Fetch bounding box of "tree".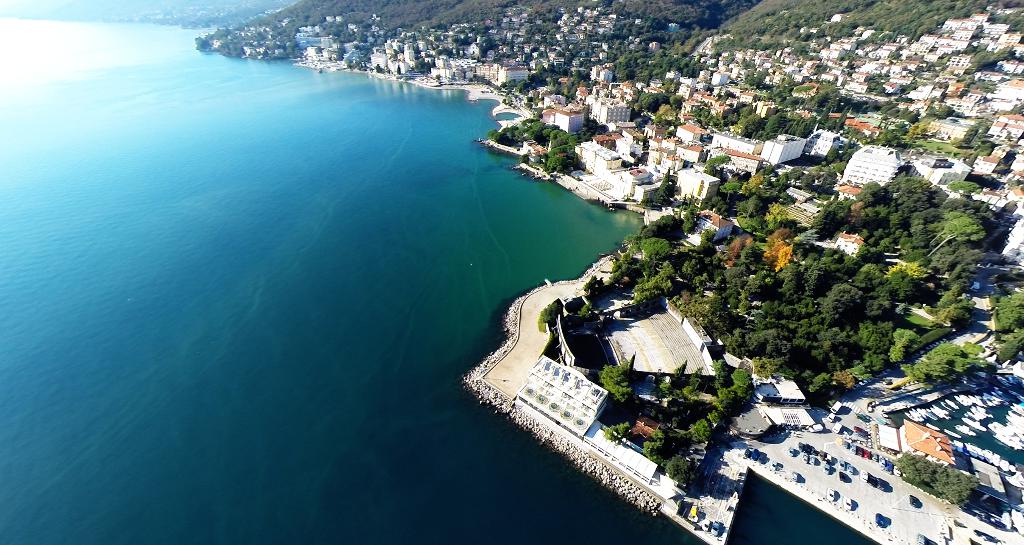
Bbox: <region>828, 142, 842, 162</region>.
